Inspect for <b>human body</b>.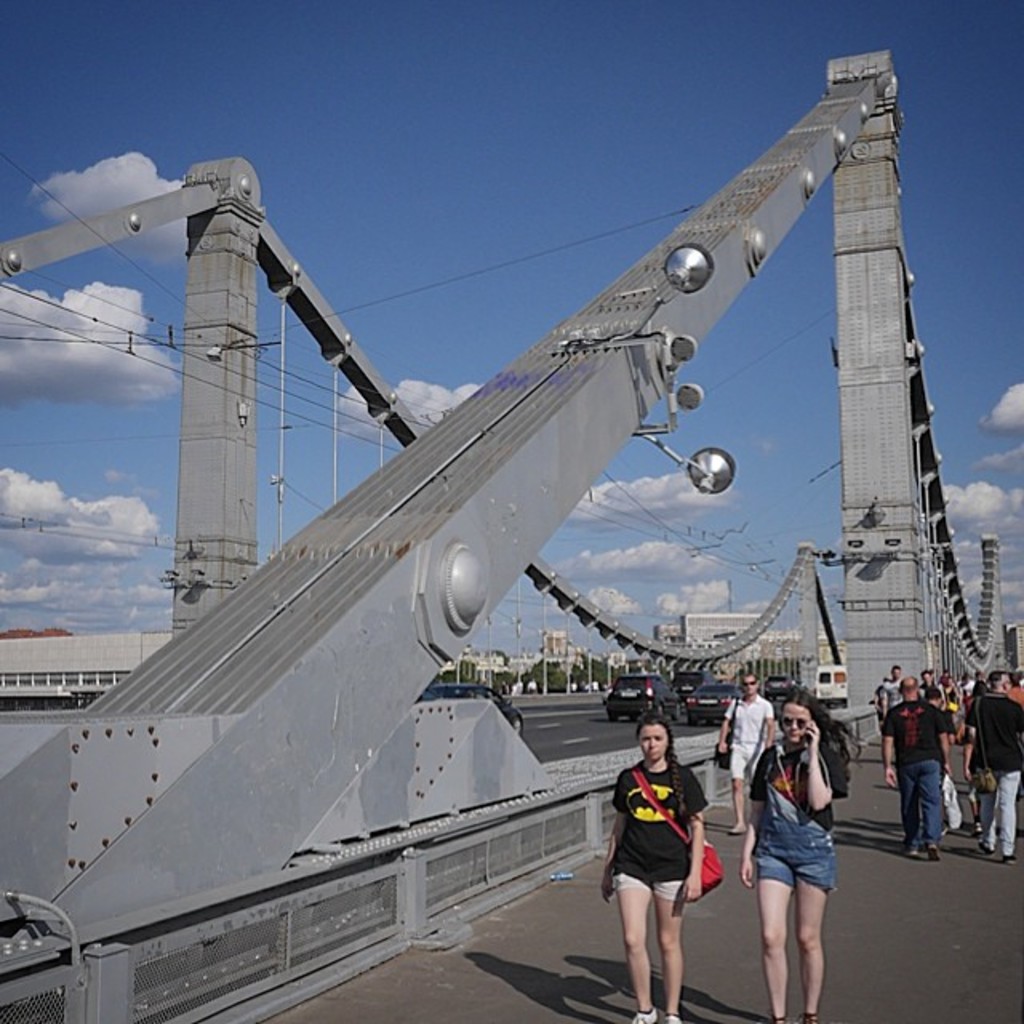
Inspection: x1=955, y1=670, x2=1022, y2=858.
